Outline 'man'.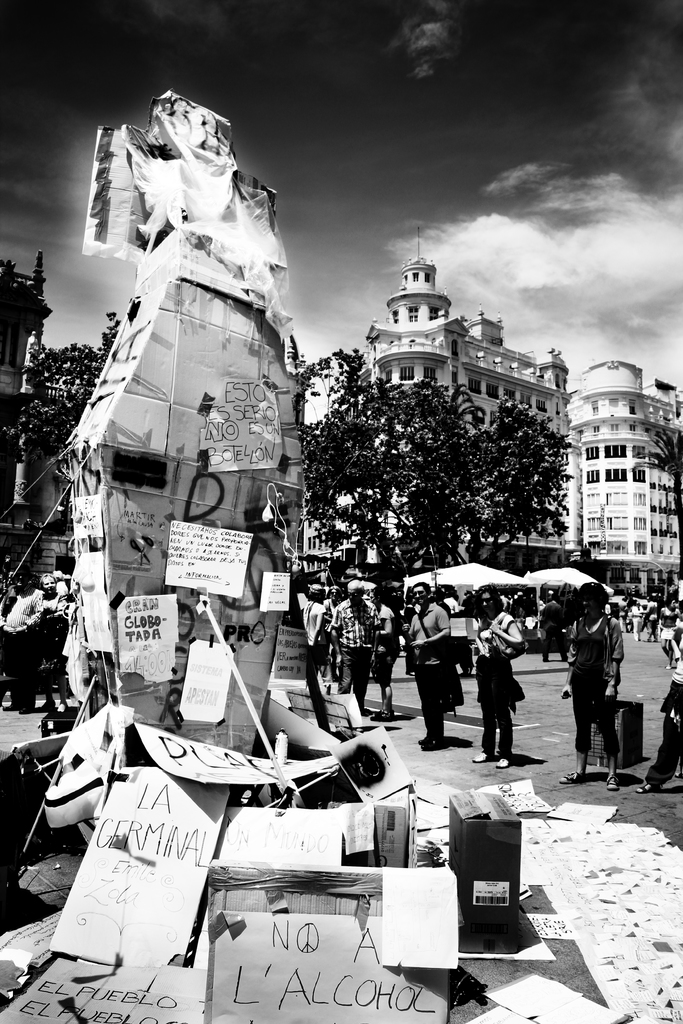
Outline: pyautogui.locateOnScreen(333, 581, 377, 714).
